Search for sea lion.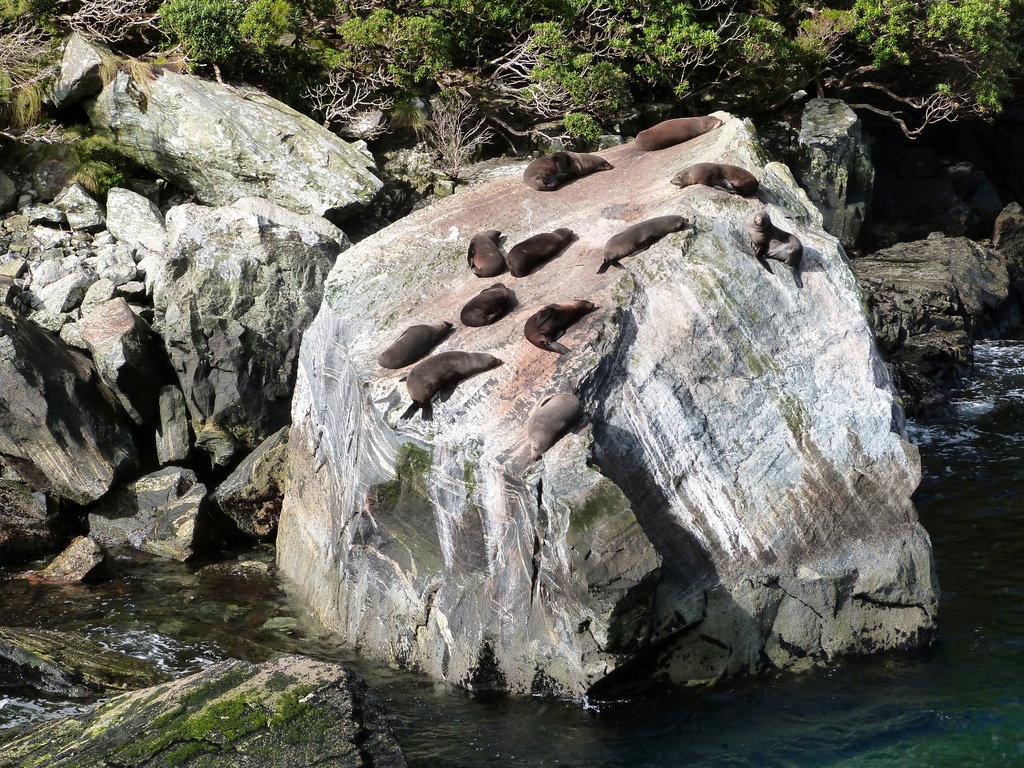
Found at [x1=529, y1=390, x2=575, y2=458].
